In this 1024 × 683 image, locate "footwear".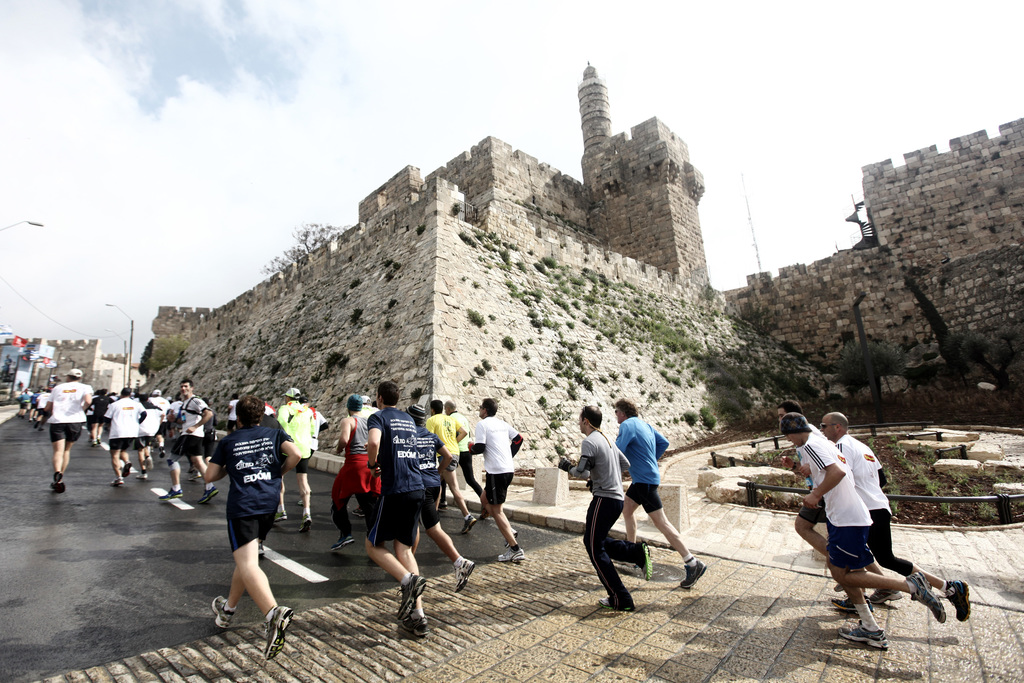
Bounding box: x1=158 y1=486 x2=181 y2=498.
